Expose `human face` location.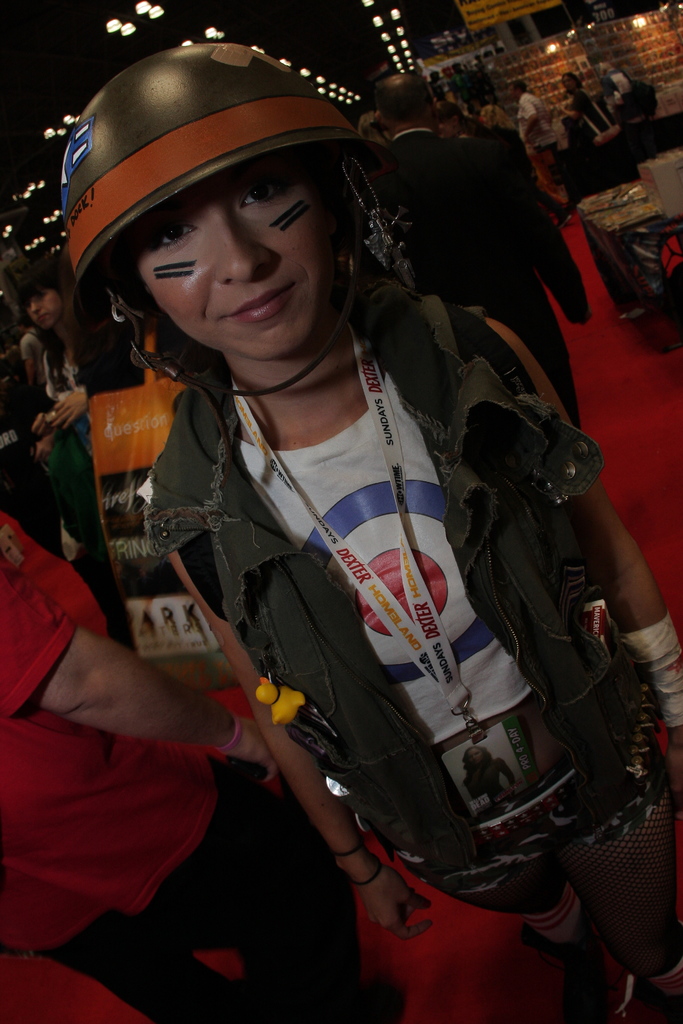
Exposed at <bbox>134, 154, 325, 364</bbox>.
